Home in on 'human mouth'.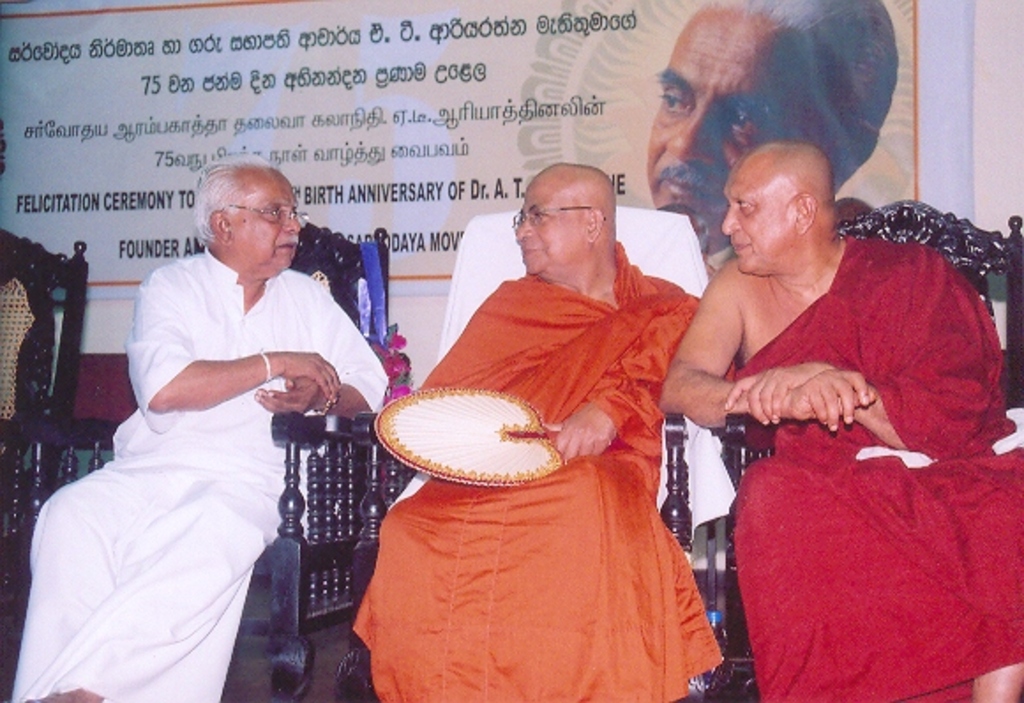
Homed in at detection(726, 237, 756, 254).
